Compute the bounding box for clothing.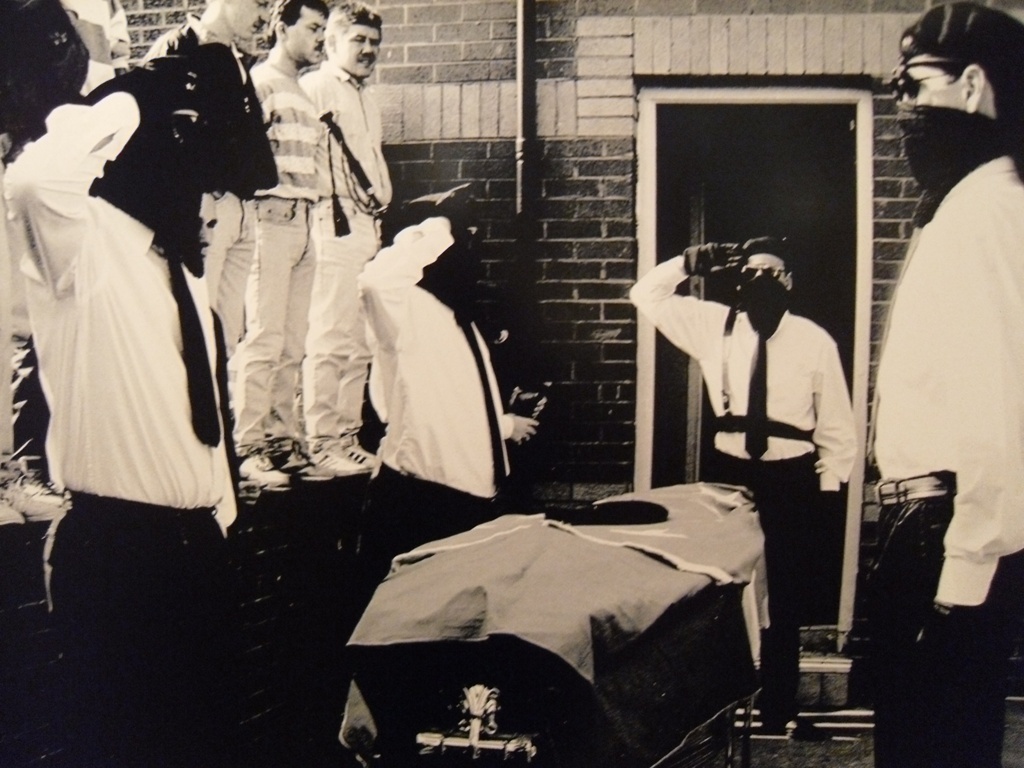
bbox=(62, 0, 129, 109).
